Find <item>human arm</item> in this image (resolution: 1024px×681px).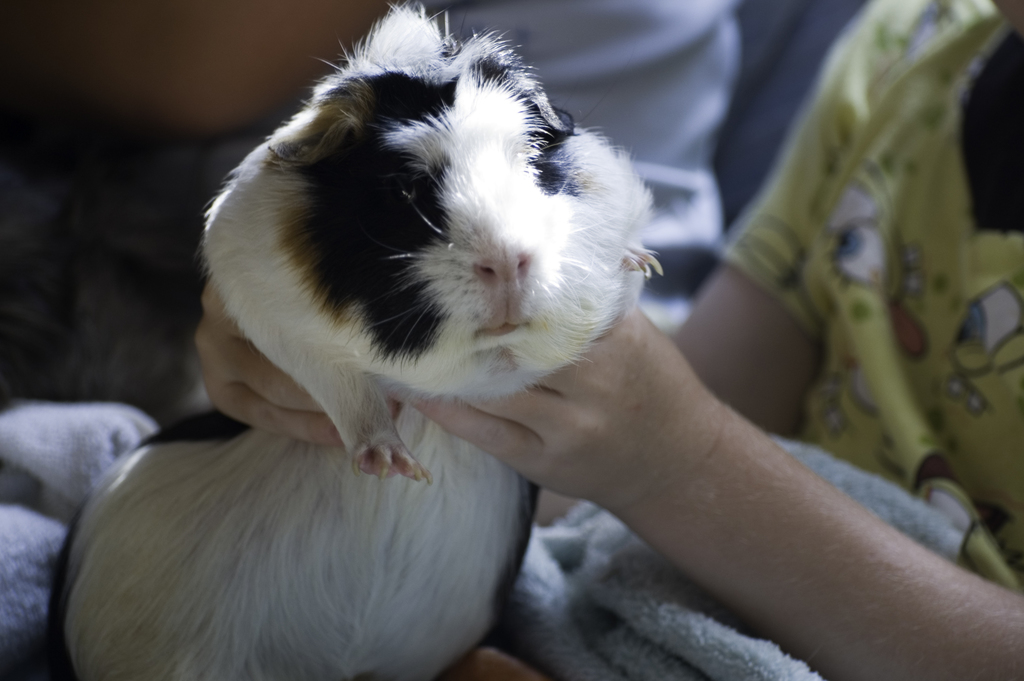
locate(396, 387, 1023, 680).
